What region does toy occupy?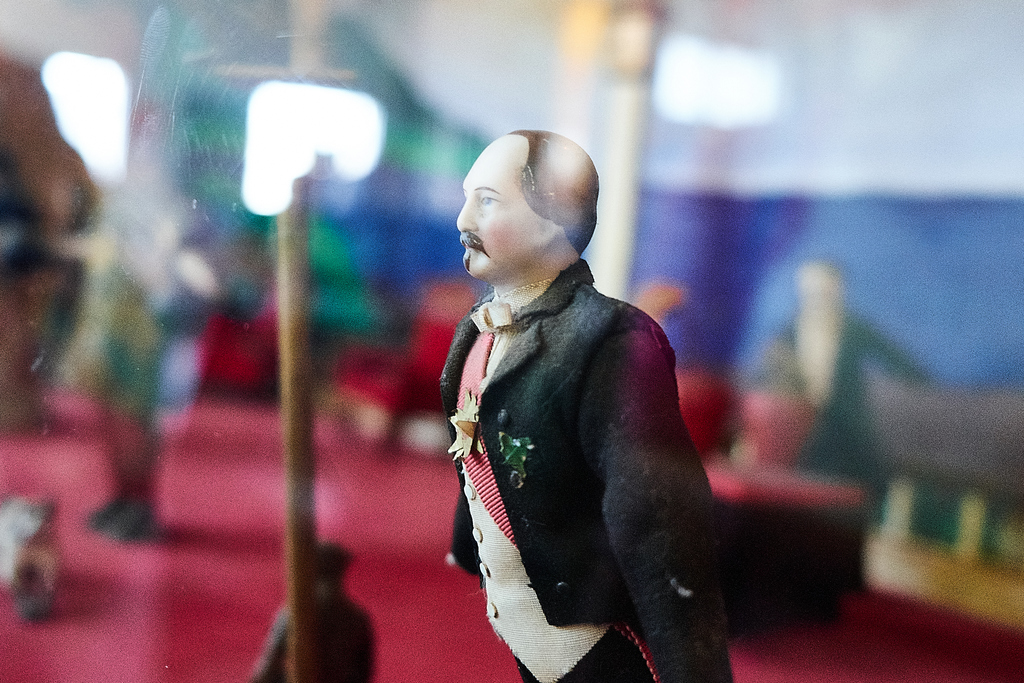
left=751, top=254, right=939, bottom=522.
